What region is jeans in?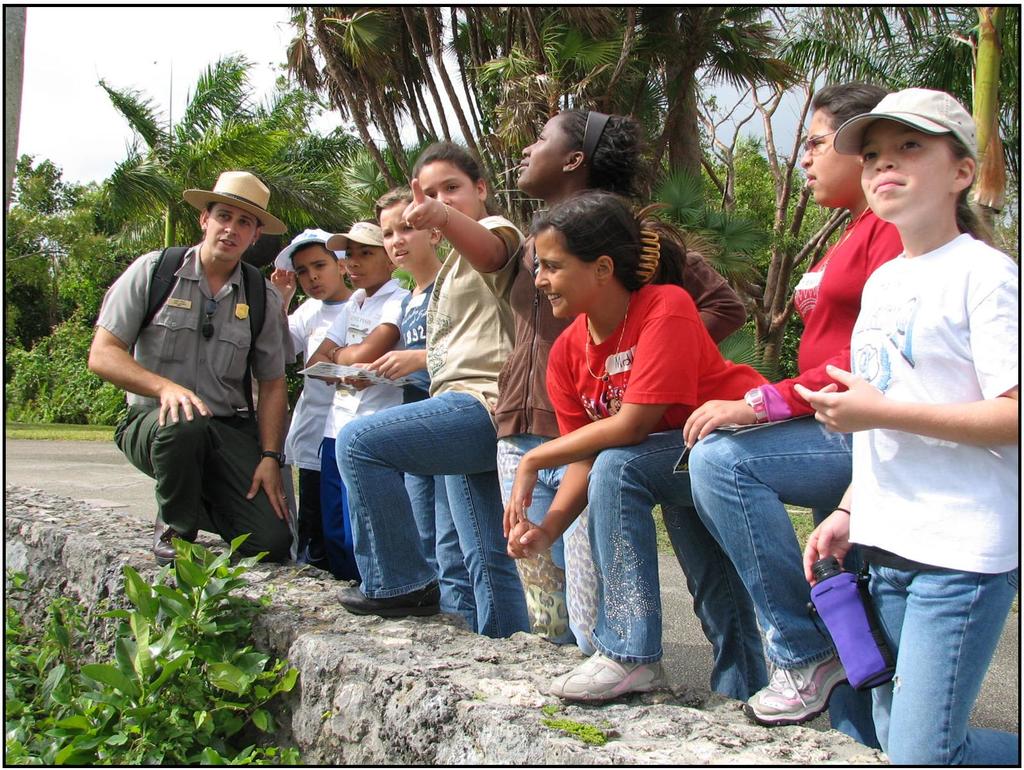
select_region(333, 394, 530, 642).
